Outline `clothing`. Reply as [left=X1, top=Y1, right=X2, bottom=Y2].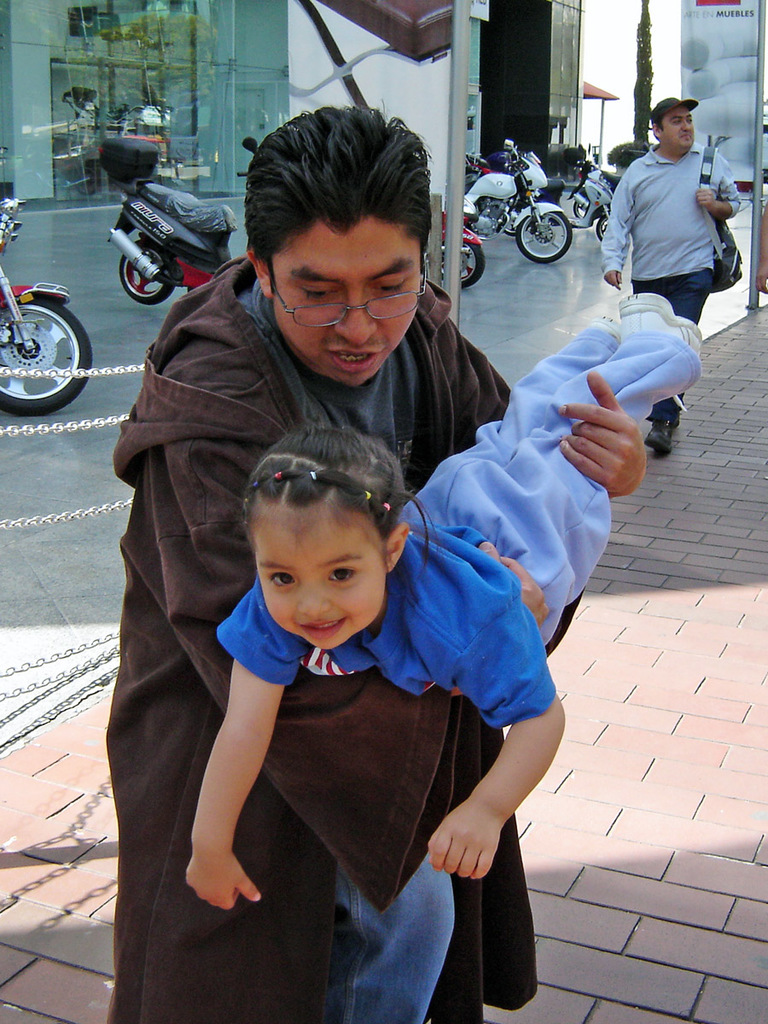
[left=213, top=322, right=704, bottom=736].
